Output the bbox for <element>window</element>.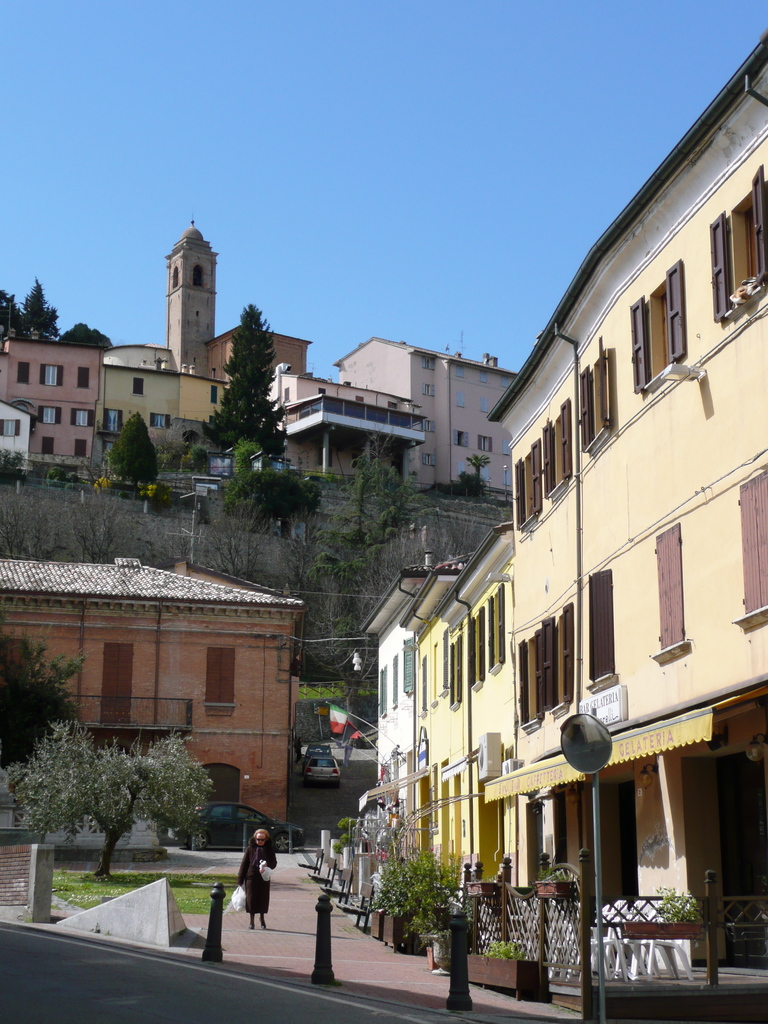
region(40, 436, 54, 455).
